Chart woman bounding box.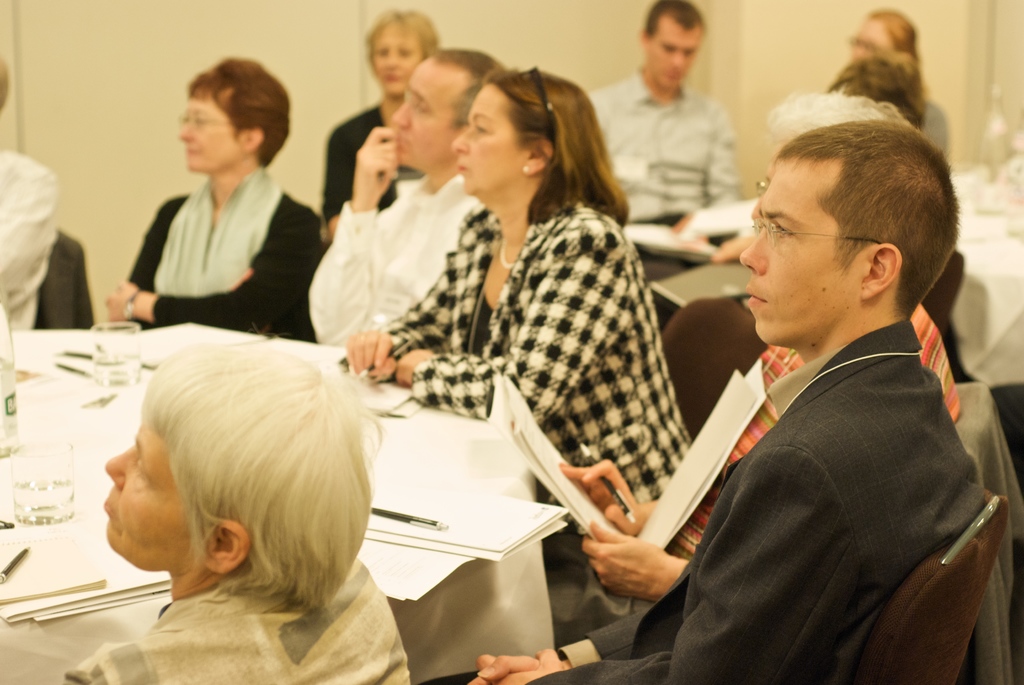
Charted: rect(64, 338, 409, 684).
